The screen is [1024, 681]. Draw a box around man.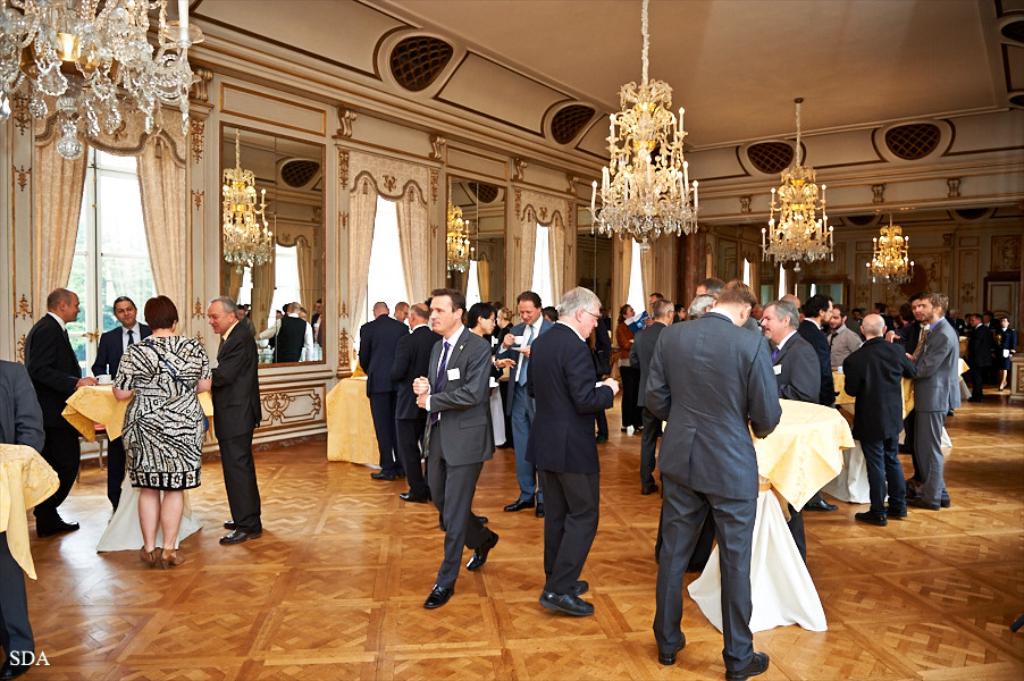
628/296/673/498.
